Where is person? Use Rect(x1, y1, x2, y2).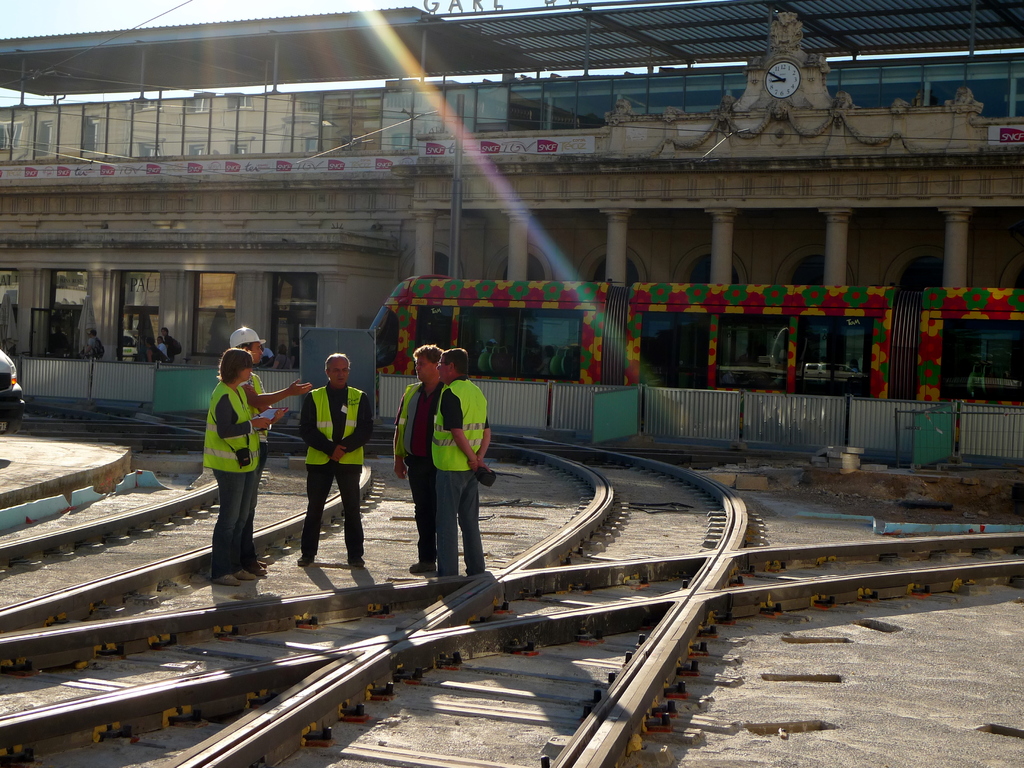
Rect(198, 345, 292, 584).
